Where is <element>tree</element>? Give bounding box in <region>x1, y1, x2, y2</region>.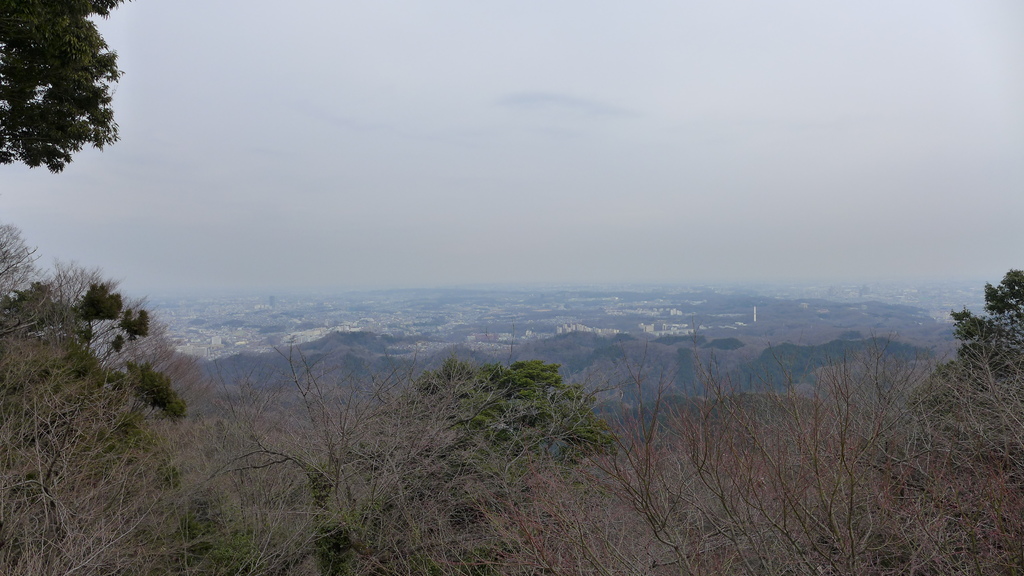
<region>404, 361, 614, 575</region>.
